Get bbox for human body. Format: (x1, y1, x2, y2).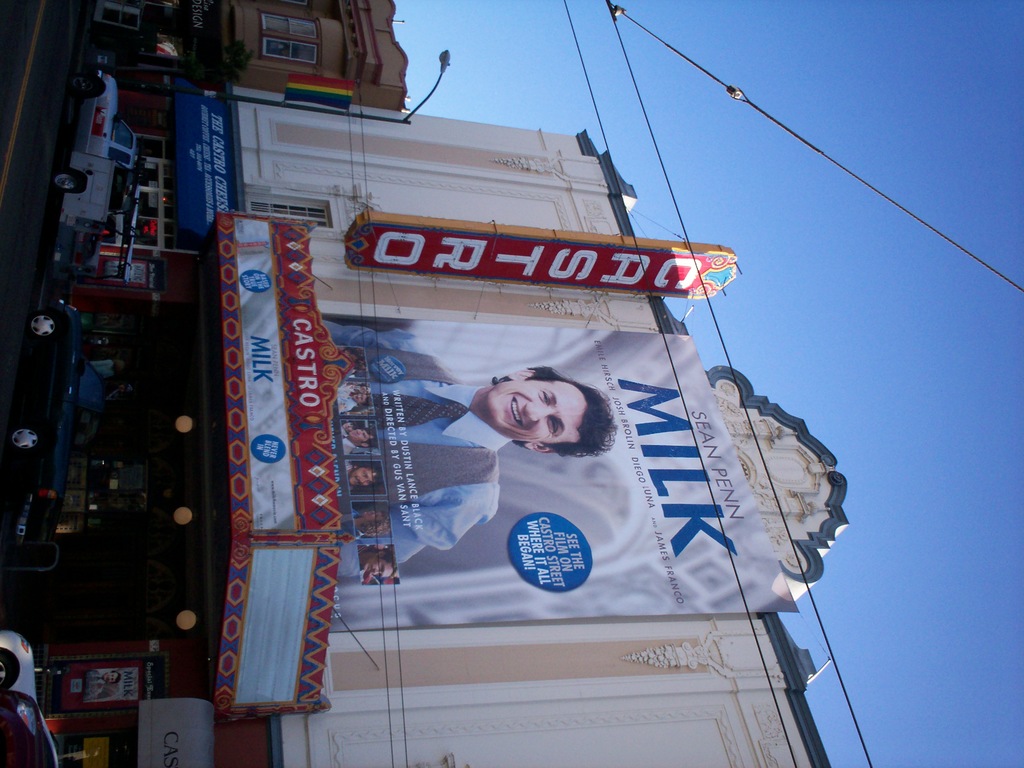
(323, 324, 619, 577).
